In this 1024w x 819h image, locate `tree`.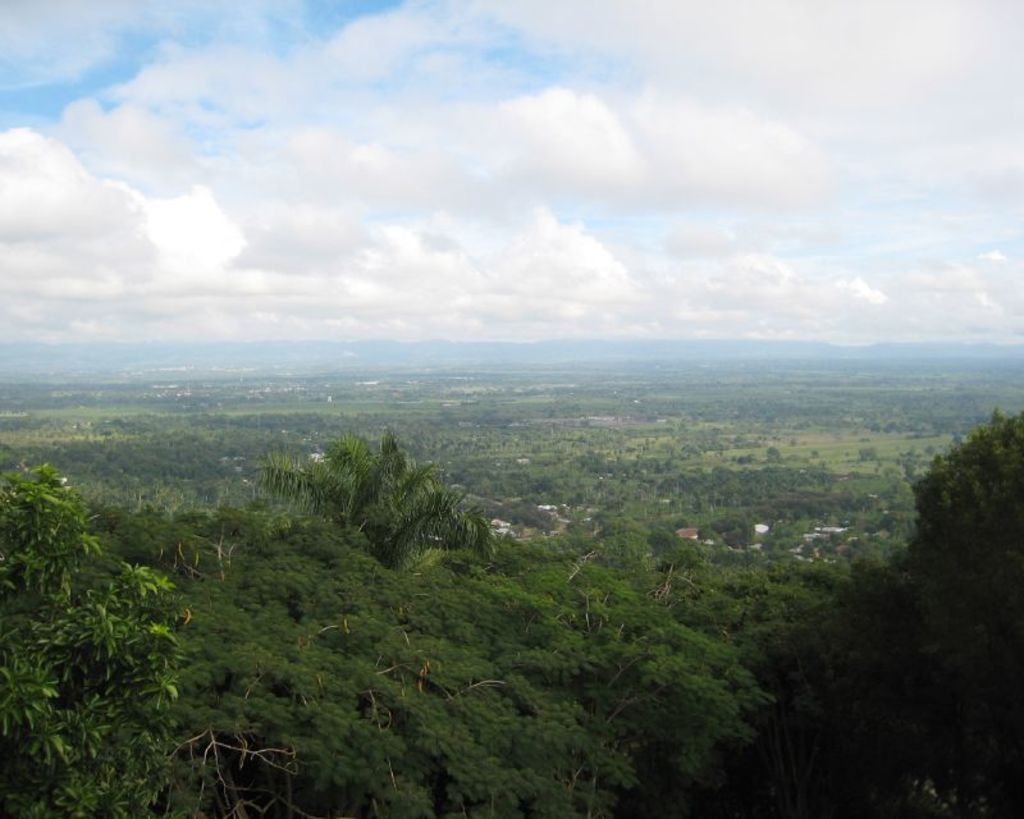
Bounding box: x1=854, y1=380, x2=1023, y2=714.
